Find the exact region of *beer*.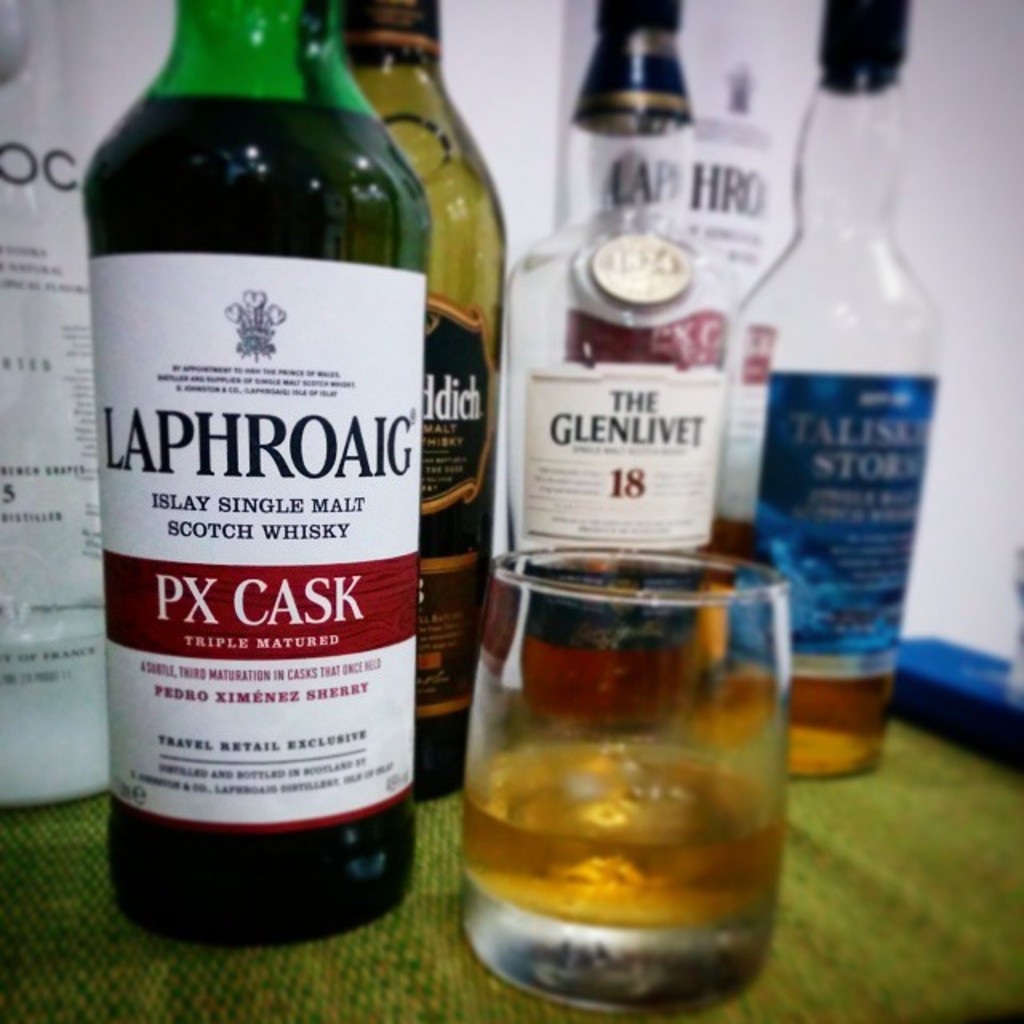
Exact region: (70, 0, 450, 963).
